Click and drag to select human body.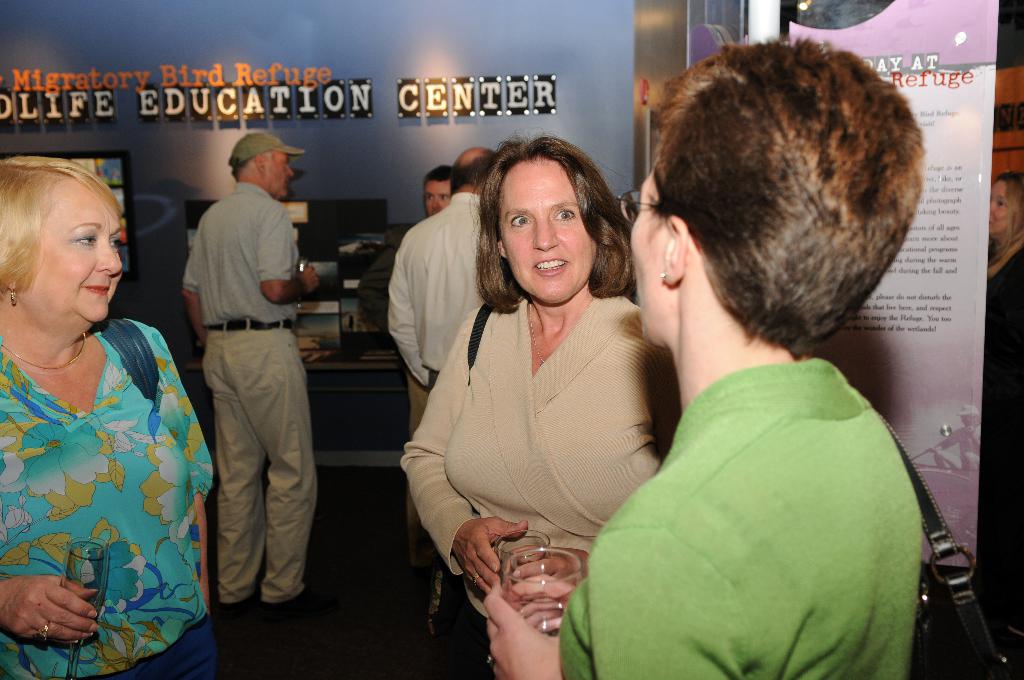
Selection: [173,188,327,616].
